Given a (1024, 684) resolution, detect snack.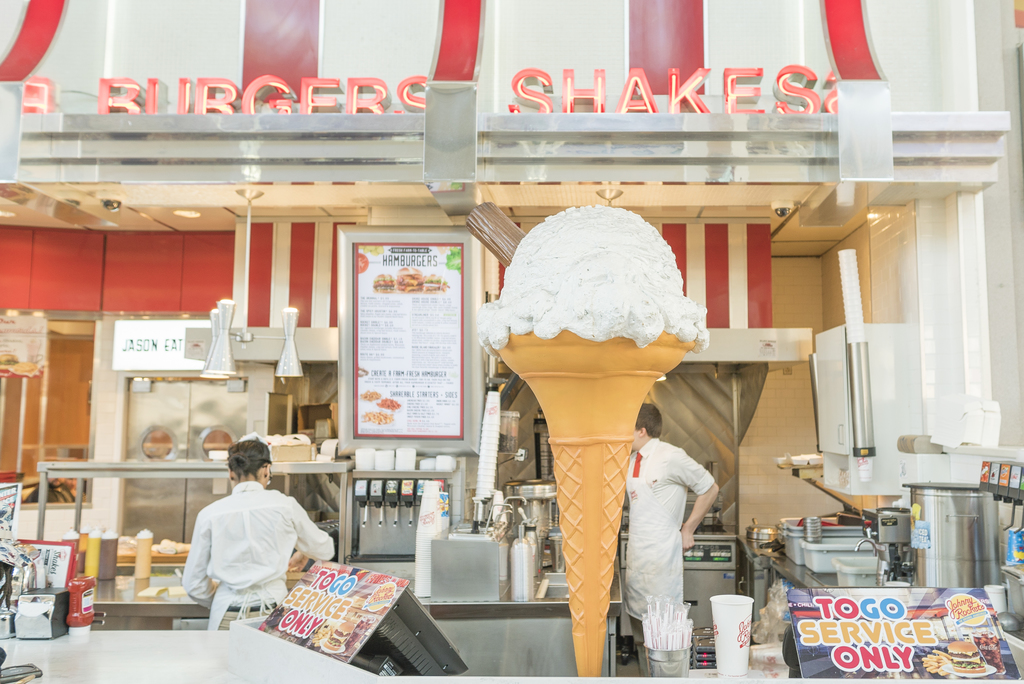
(947,642,987,674).
